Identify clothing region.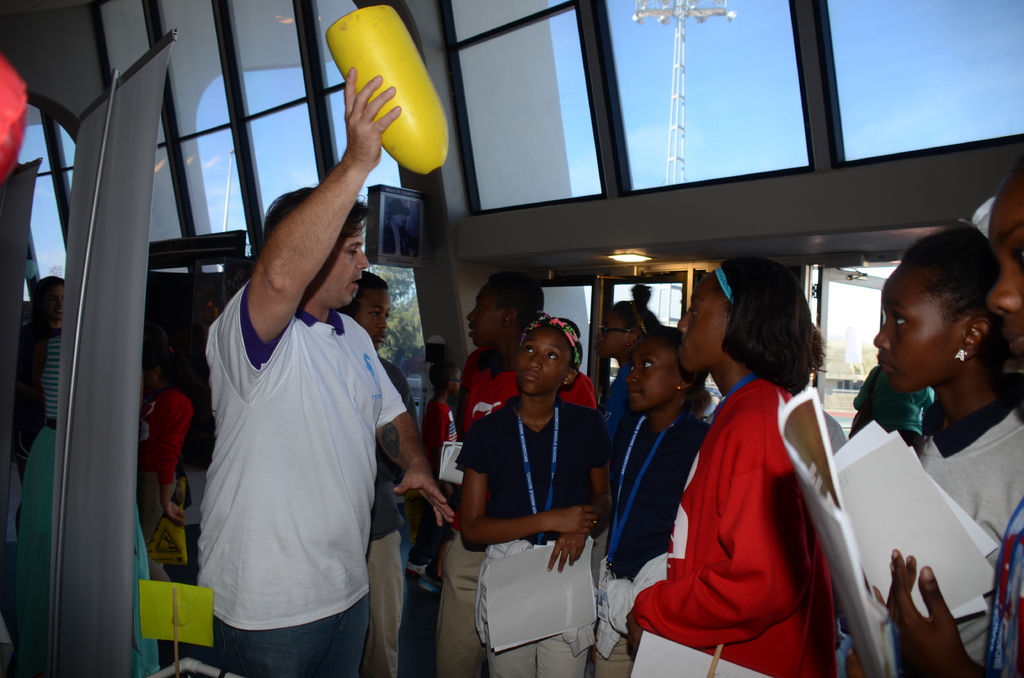
Region: left=138, top=378, right=212, bottom=668.
